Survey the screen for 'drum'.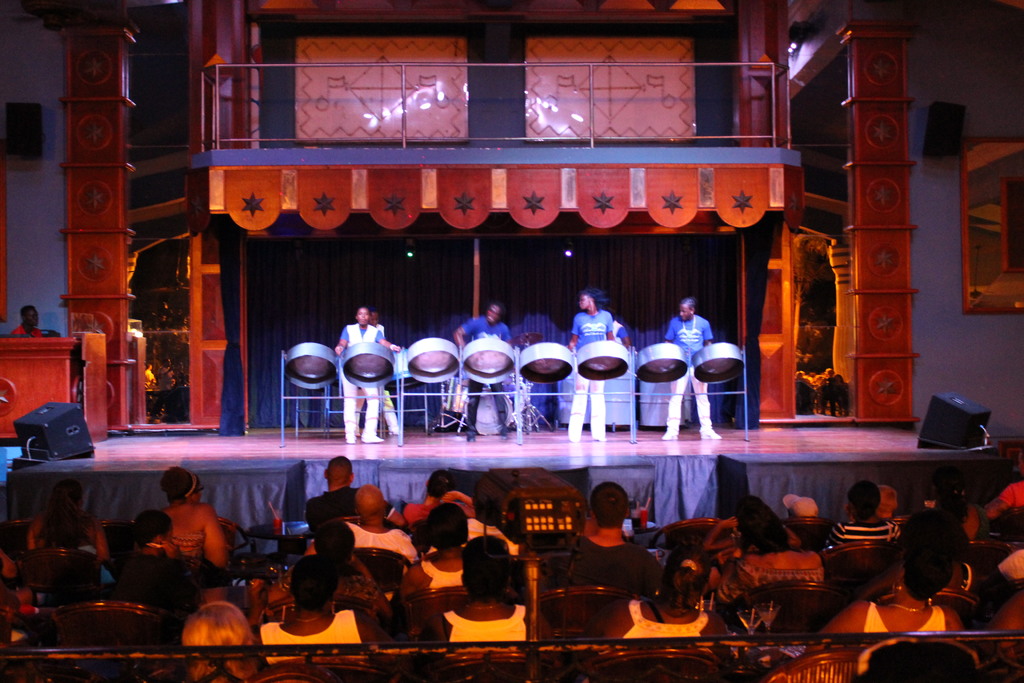
Survey found: x1=342 y1=343 x2=397 y2=386.
